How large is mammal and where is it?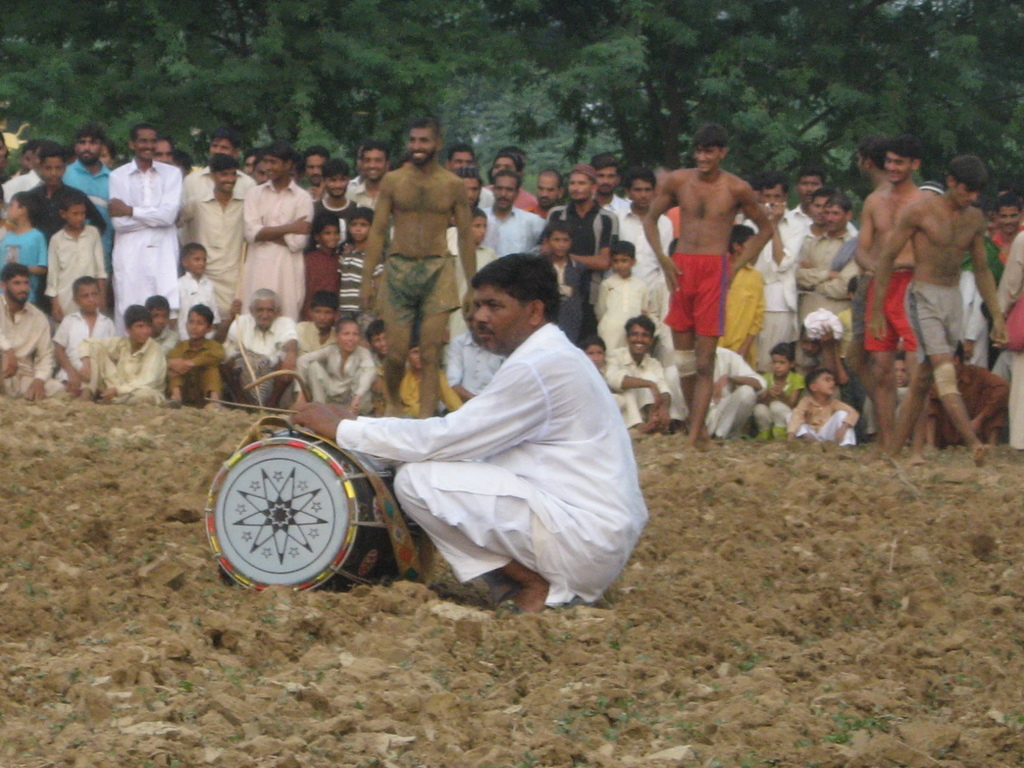
Bounding box: (left=238, top=140, right=314, bottom=311).
